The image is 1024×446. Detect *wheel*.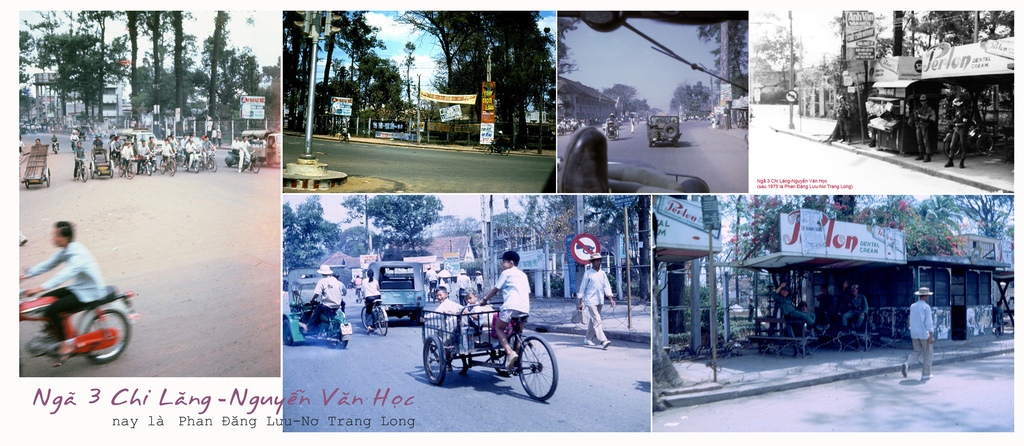
Detection: (left=511, top=330, right=557, bottom=400).
